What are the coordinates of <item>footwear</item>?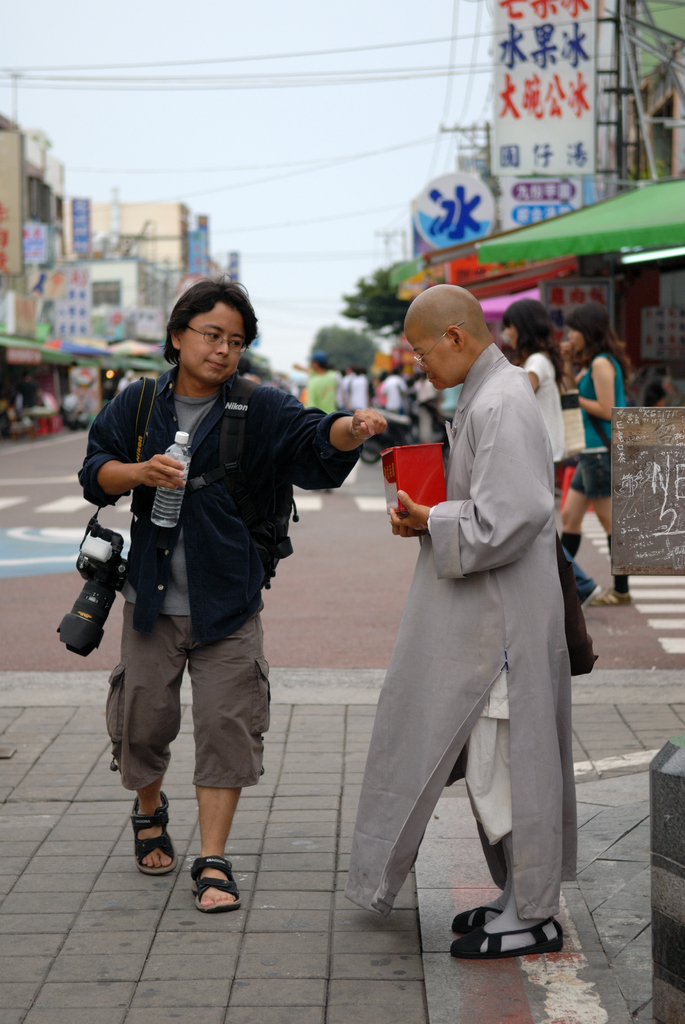
bbox(453, 917, 568, 959).
